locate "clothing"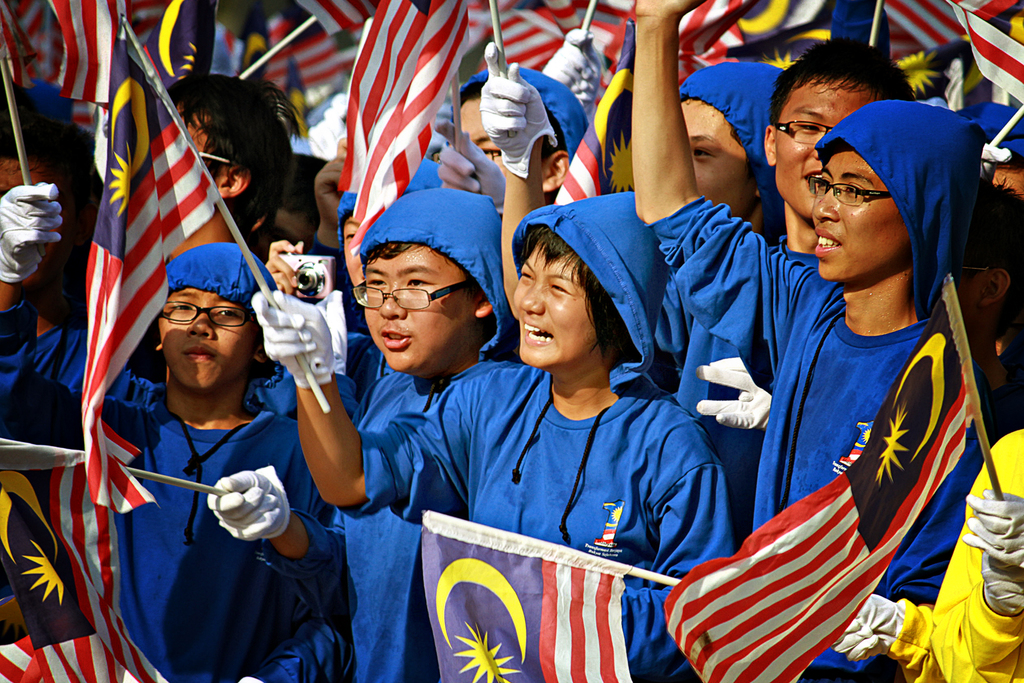
<box>340,192,736,682</box>
